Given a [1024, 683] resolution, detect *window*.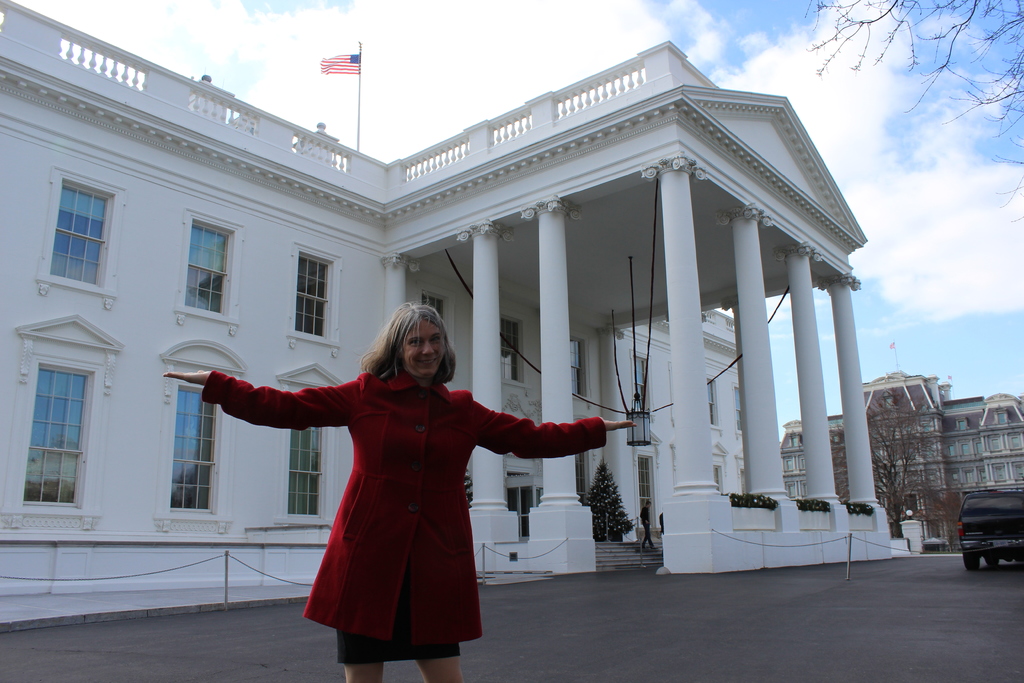
bbox(55, 182, 118, 286).
